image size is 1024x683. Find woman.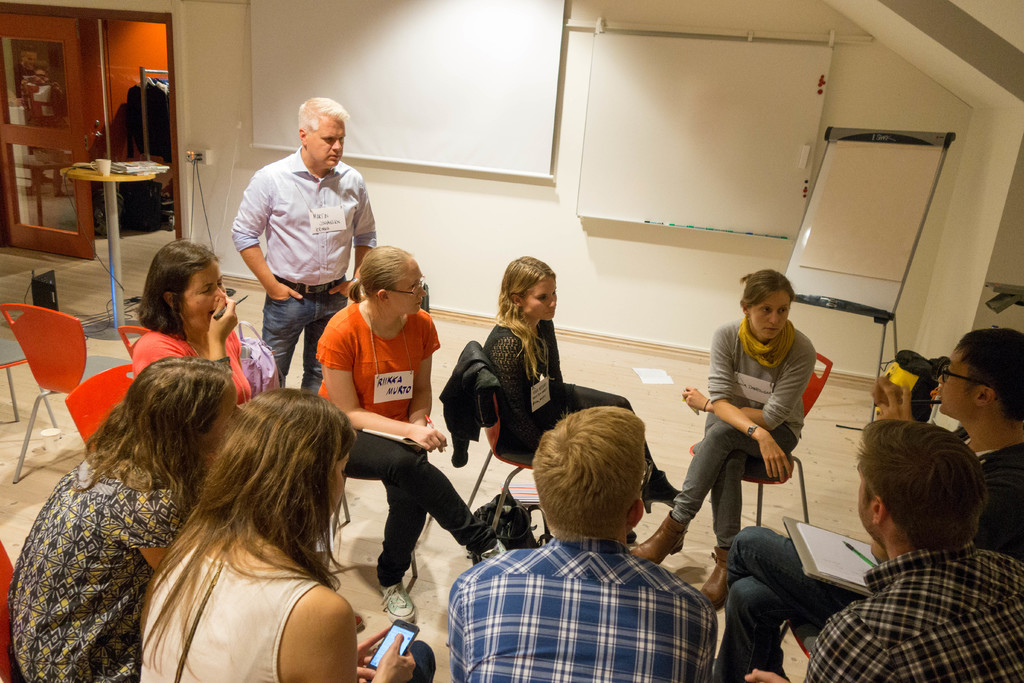
{"left": 12, "top": 356, "right": 245, "bottom": 682}.
